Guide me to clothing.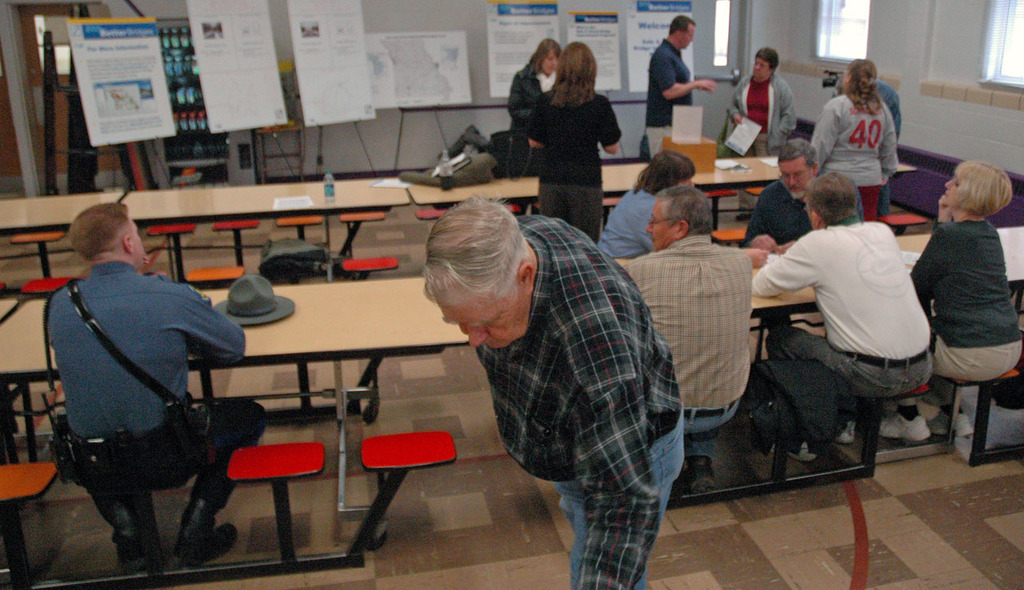
Guidance: 732:61:794:155.
